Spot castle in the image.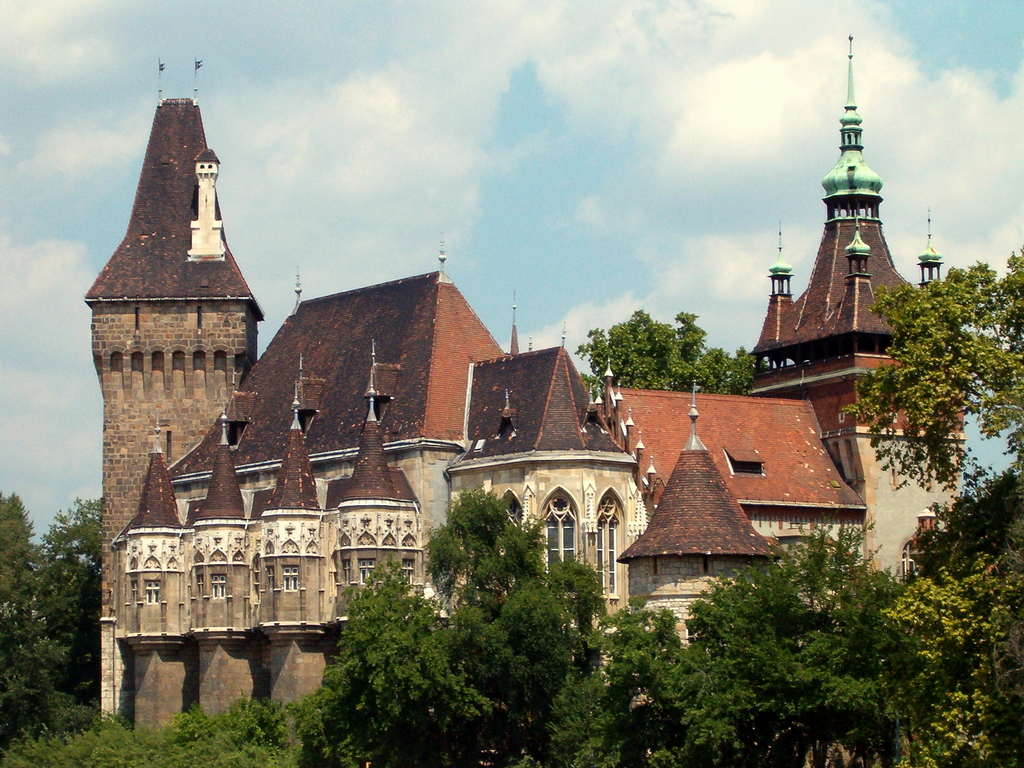
castle found at (x1=44, y1=46, x2=890, y2=737).
